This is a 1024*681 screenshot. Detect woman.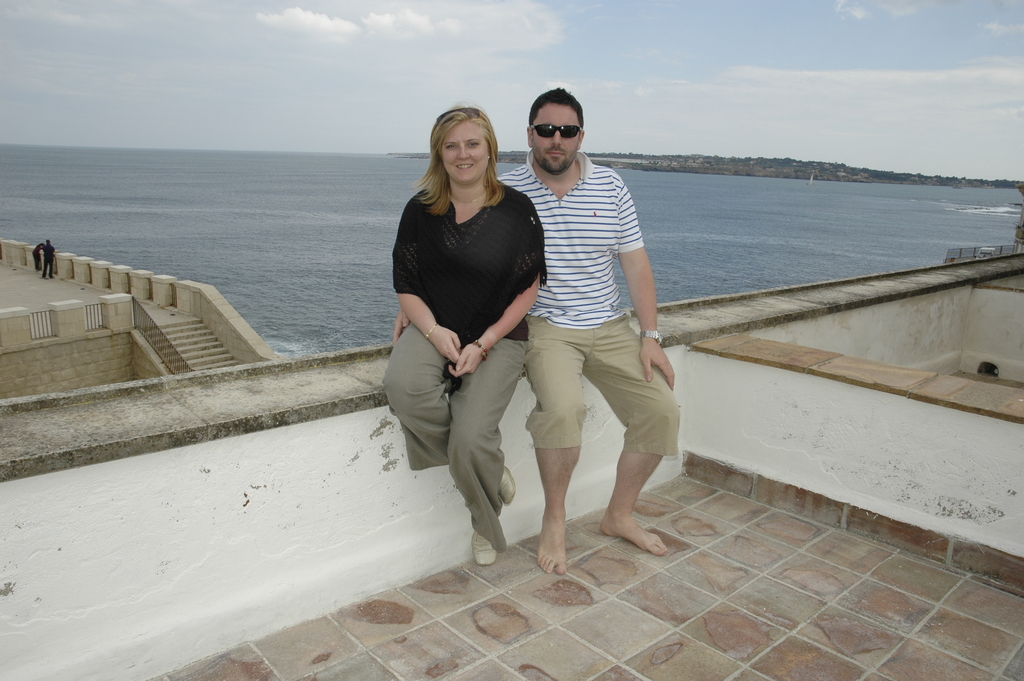
select_region(381, 106, 549, 564).
